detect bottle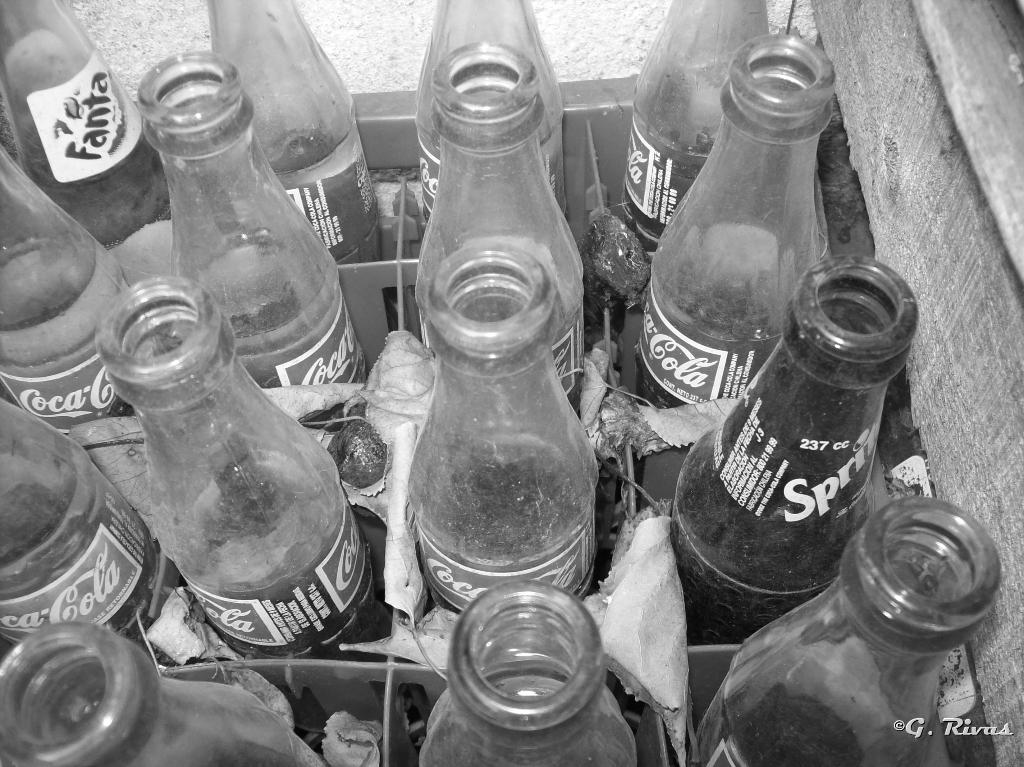
x1=0 y1=622 x2=333 y2=766
